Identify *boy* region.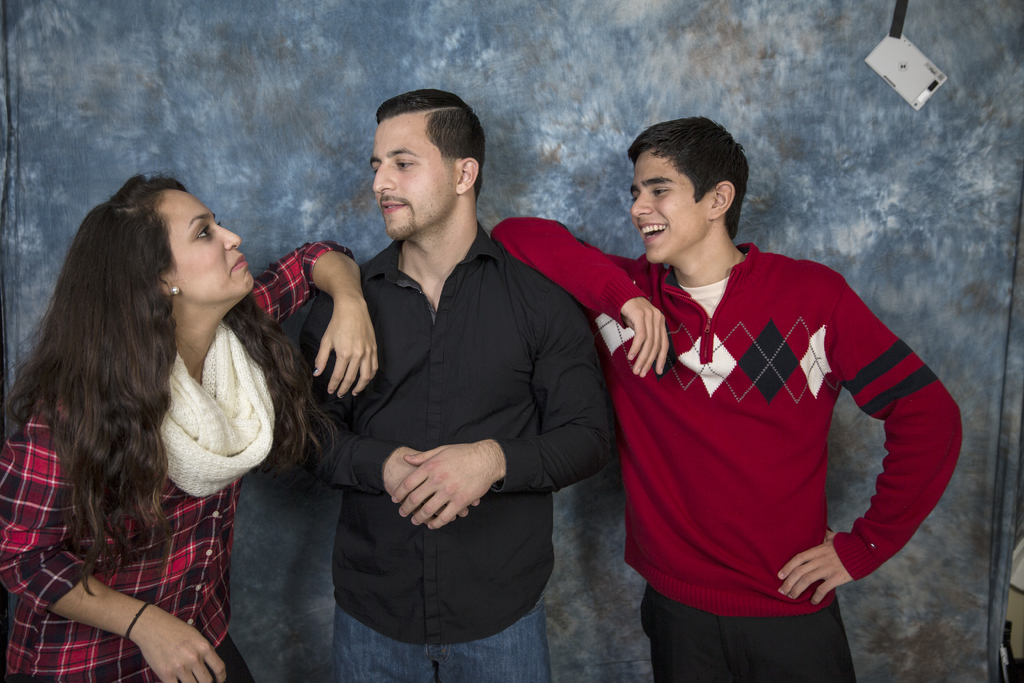
Region: (493,115,964,682).
